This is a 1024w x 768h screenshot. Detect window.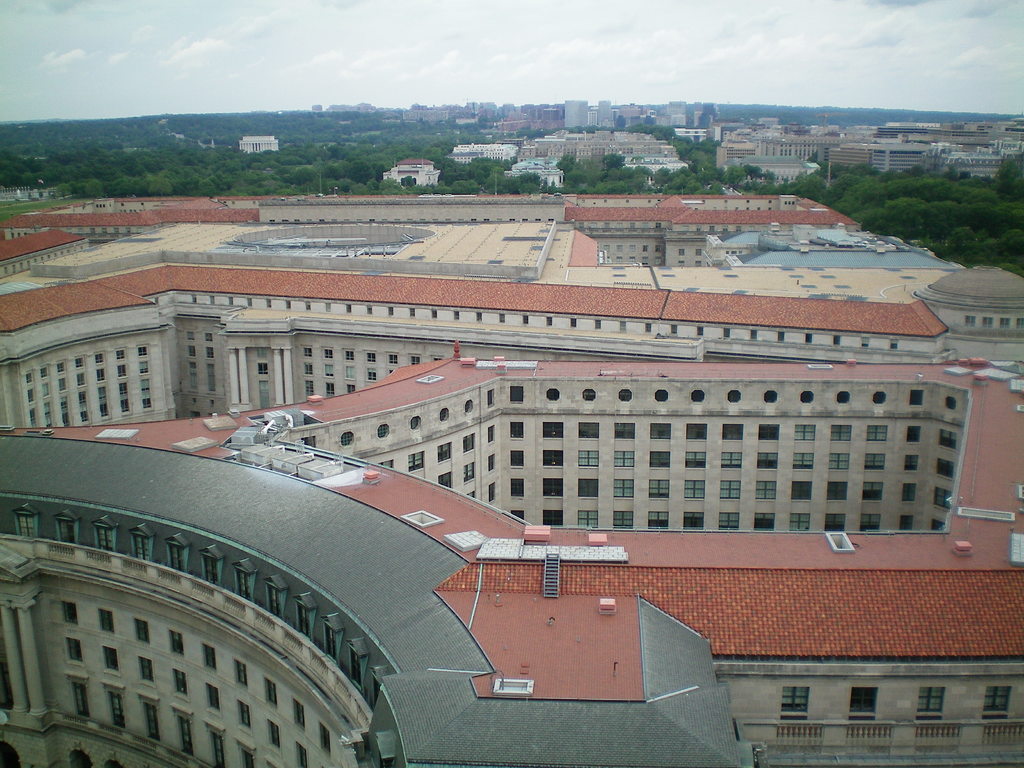
Rect(509, 479, 525, 498).
